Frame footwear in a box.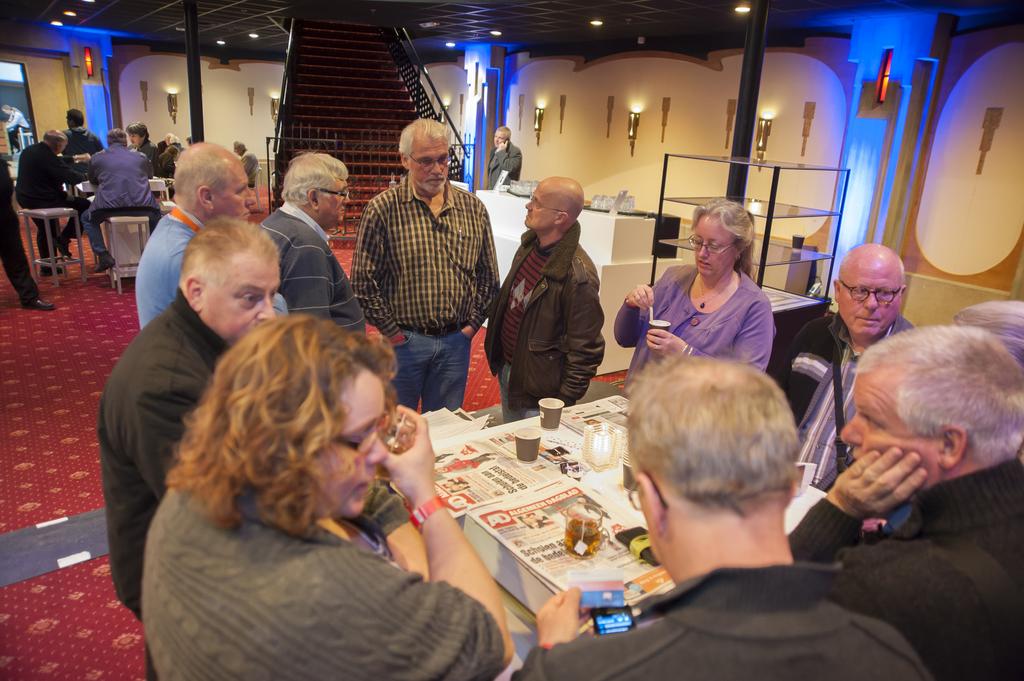
x1=40 y1=257 x2=63 y2=275.
